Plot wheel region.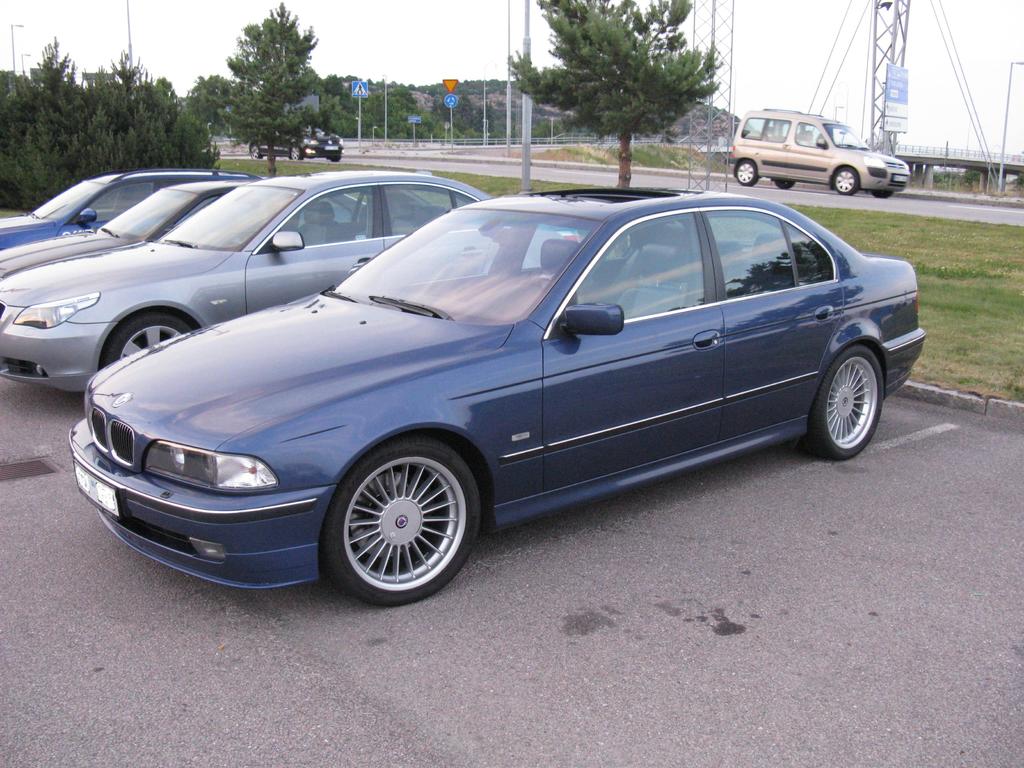
Plotted at [91, 309, 186, 373].
